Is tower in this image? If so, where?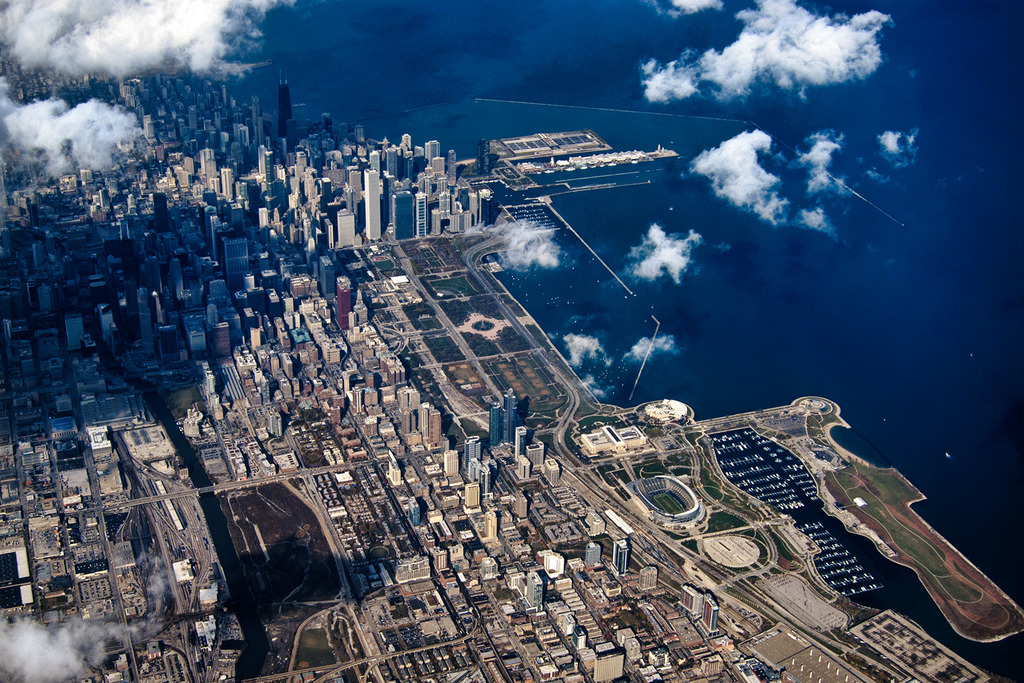
Yes, at [x1=215, y1=317, x2=229, y2=357].
